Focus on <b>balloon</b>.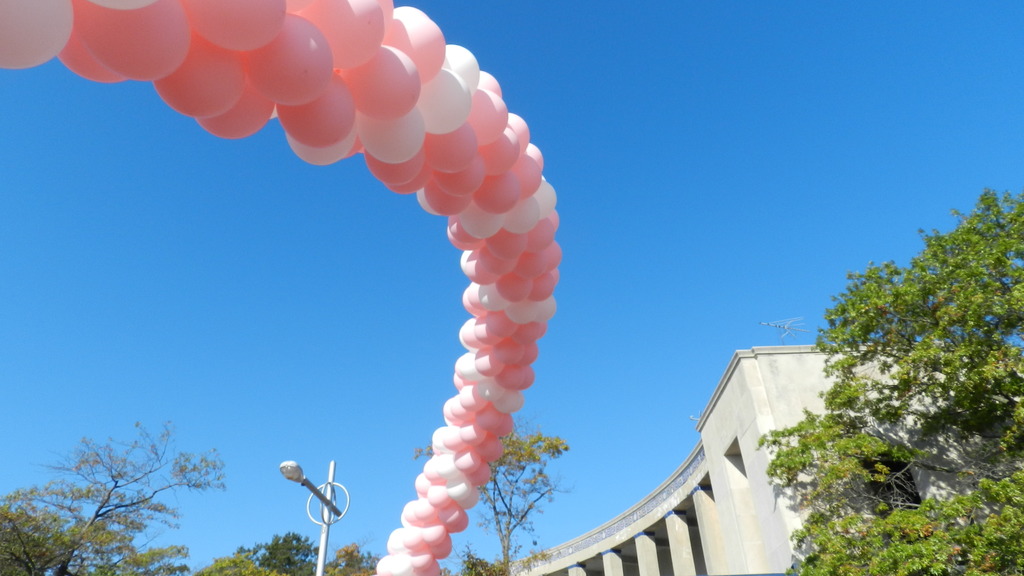
Focused at x1=85 y1=0 x2=152 y2=9.
